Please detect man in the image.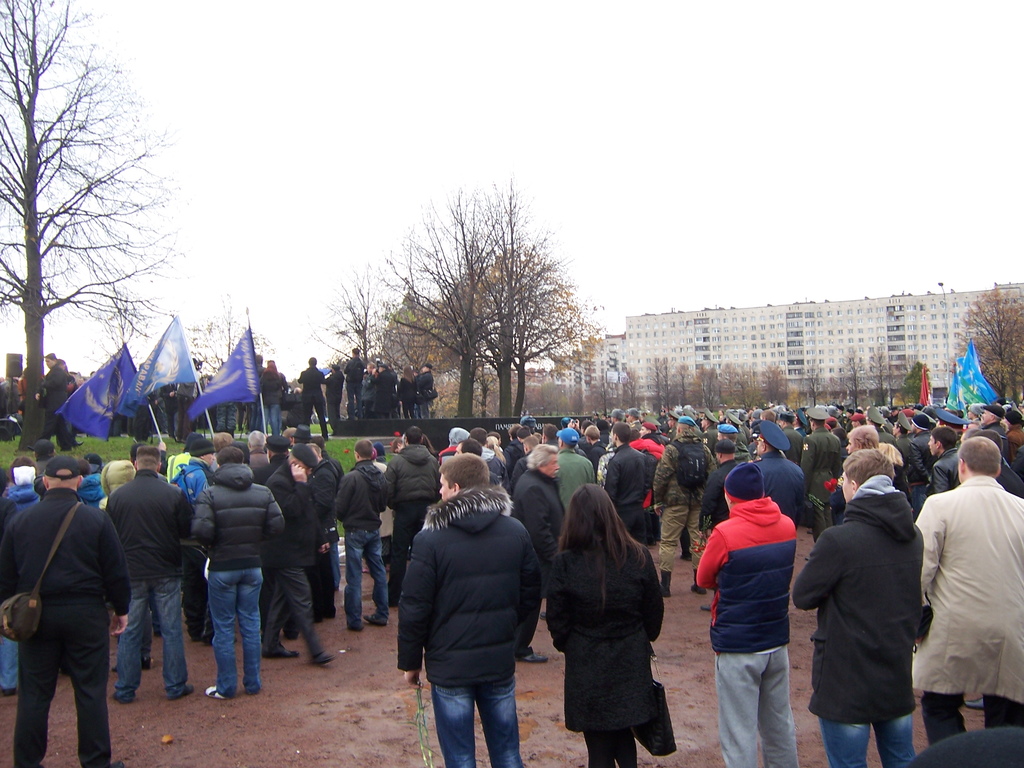
x1=261 y1=448 x2=333 y2=673.
